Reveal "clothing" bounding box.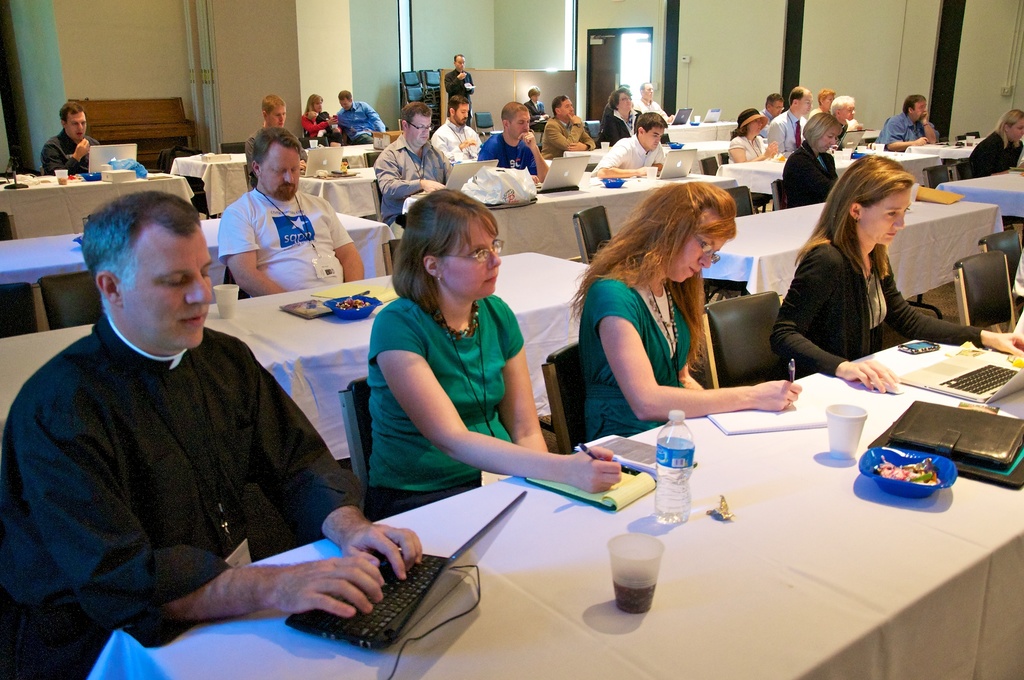
Revealed: left=445, top=69, right=477, bottom=118.
